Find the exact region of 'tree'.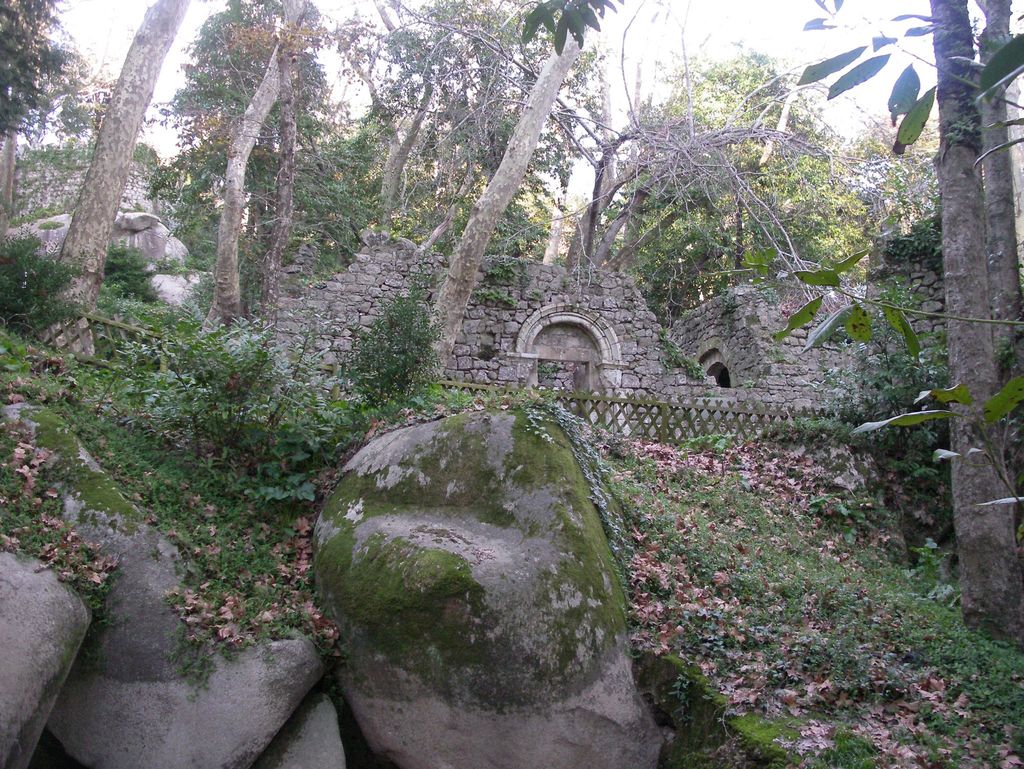
Exact region: box(148, 0, 342, 320).
